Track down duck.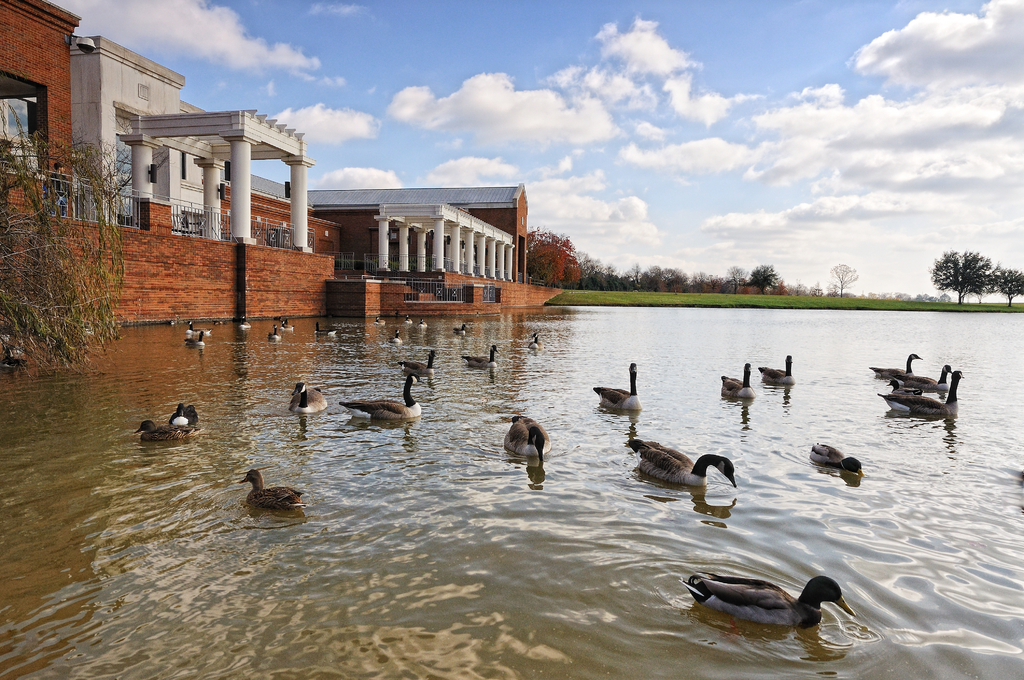
Tracked to [left=525, top=329, right=548, bottom=357].
